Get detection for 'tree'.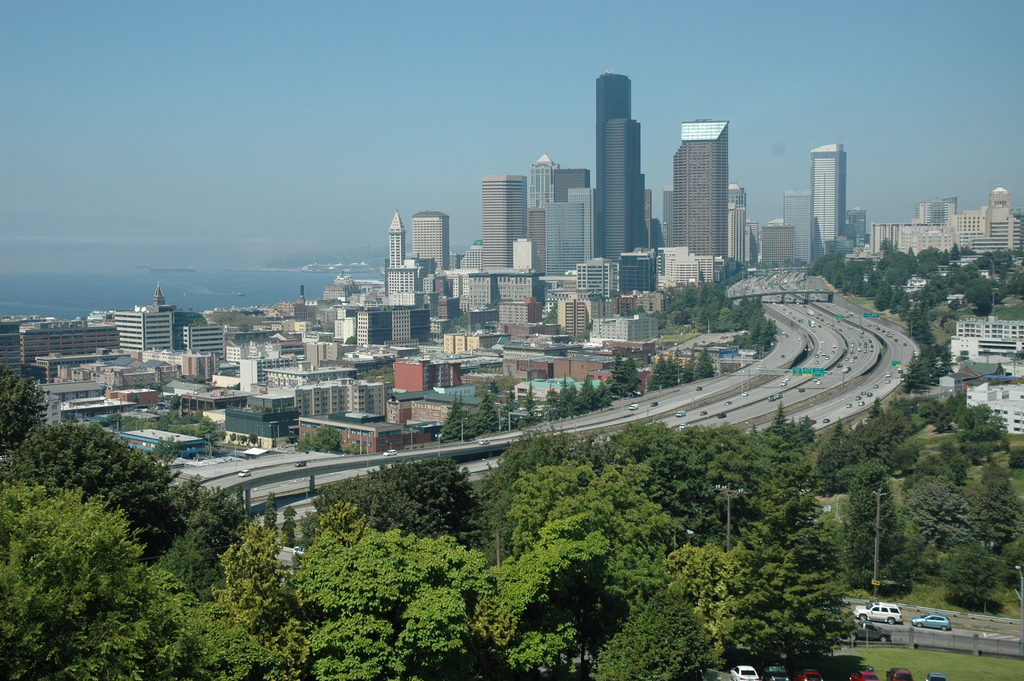
Detection: (609,351,642,401).
